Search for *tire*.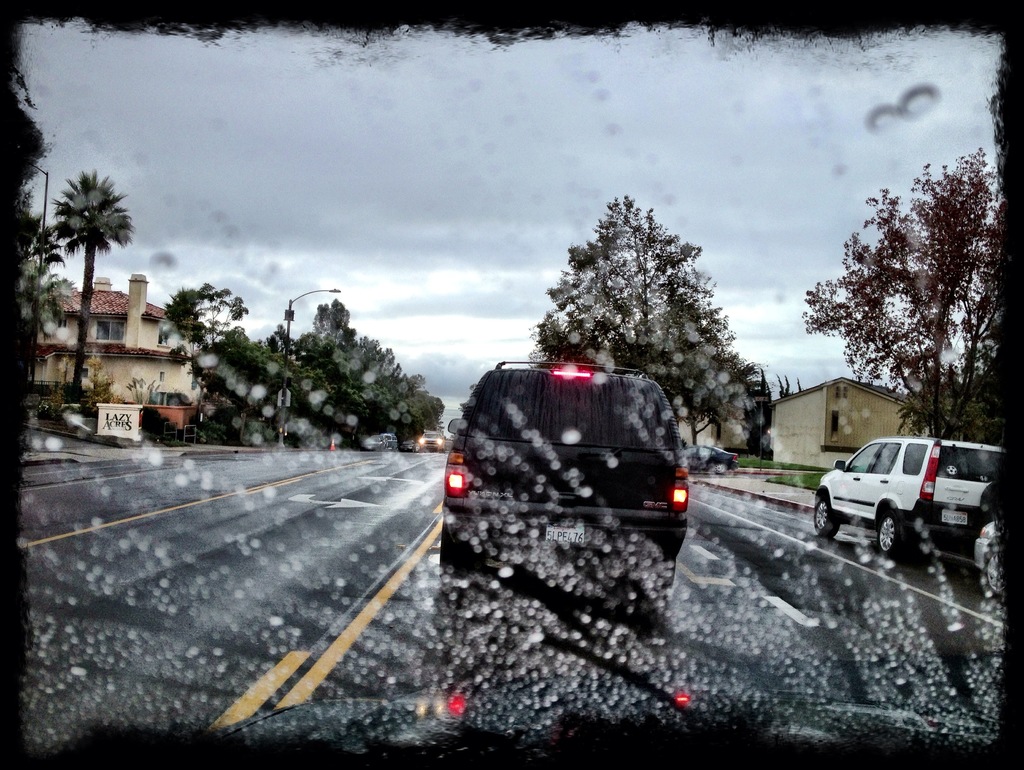
Found at select_region(984, 549, 1002, 598).
